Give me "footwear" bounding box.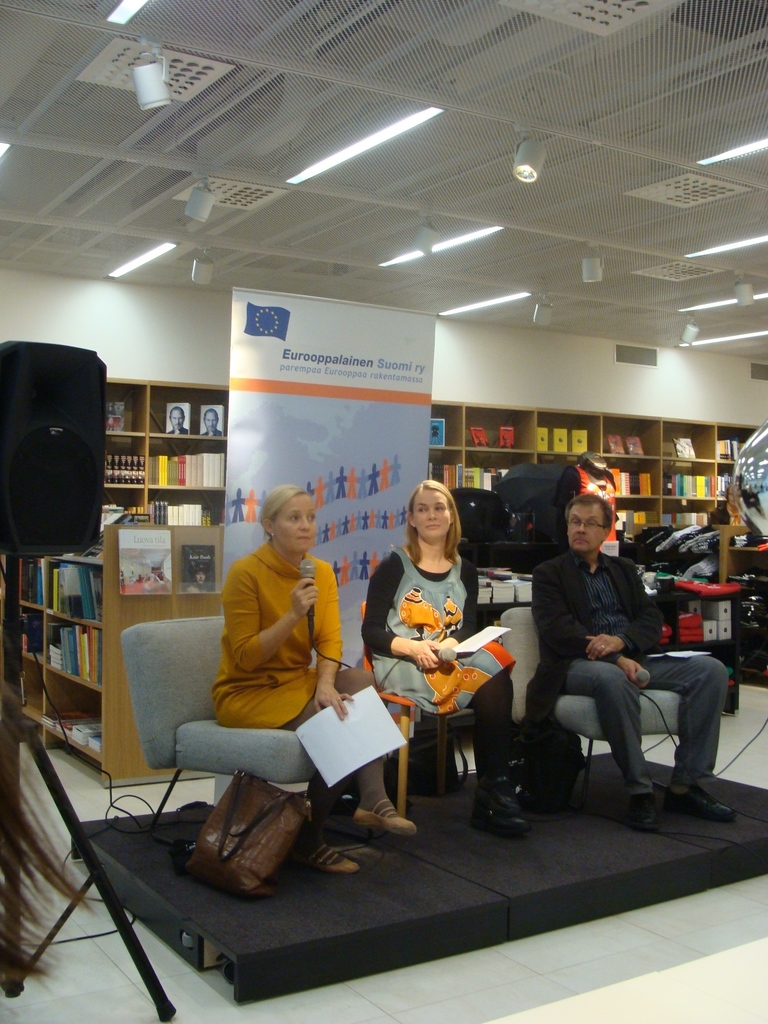
(483, 769, 541, 823).
